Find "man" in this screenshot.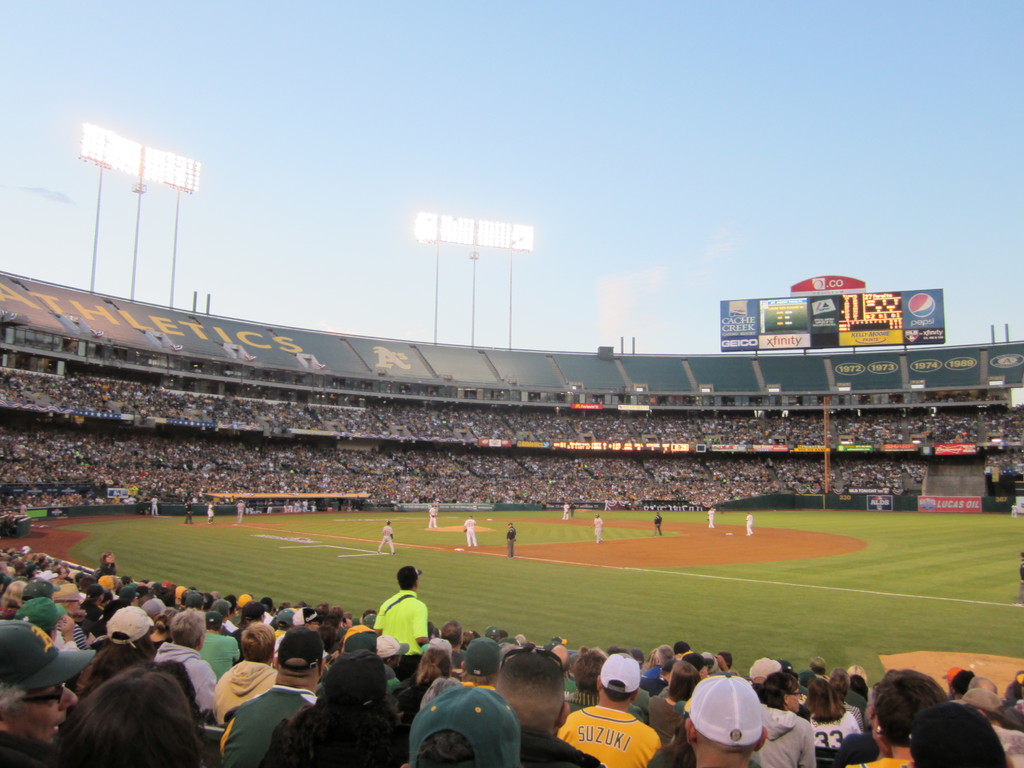
The bounding box for "man" is x1=152, y1=609, x2=218, y2=715.
